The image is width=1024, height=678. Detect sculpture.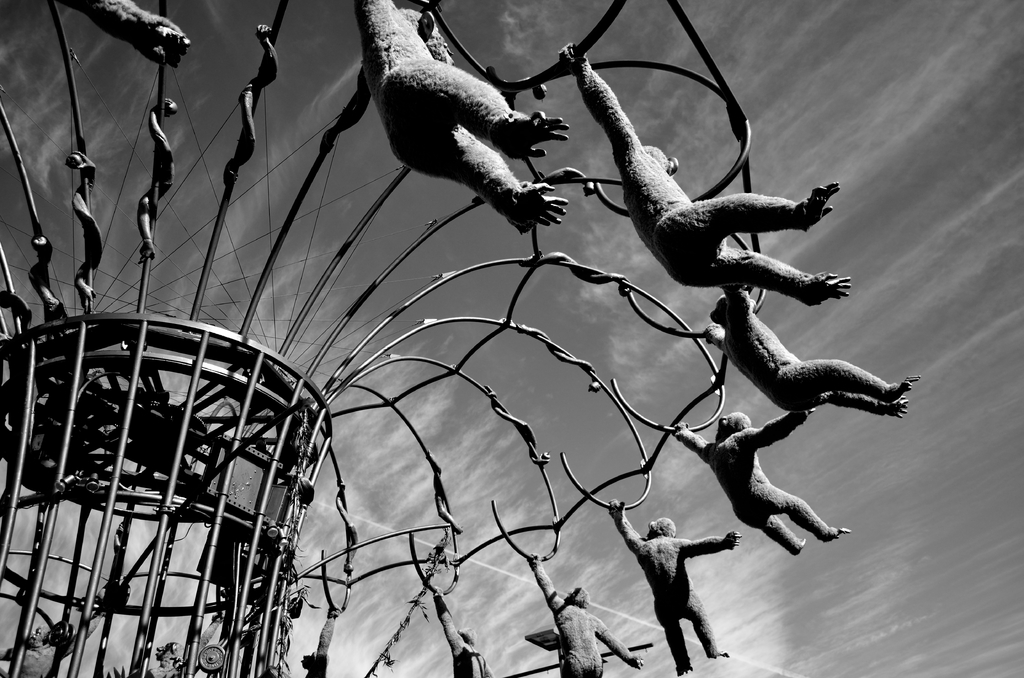
Detection: Rect(348, 0, 581, 236).
